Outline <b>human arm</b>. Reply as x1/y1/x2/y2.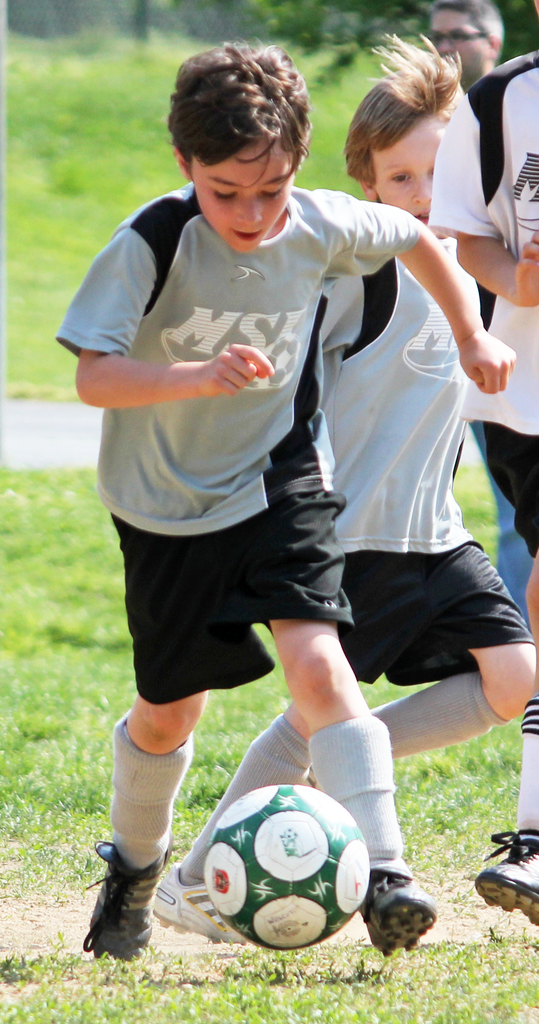
418/93/538/308.
